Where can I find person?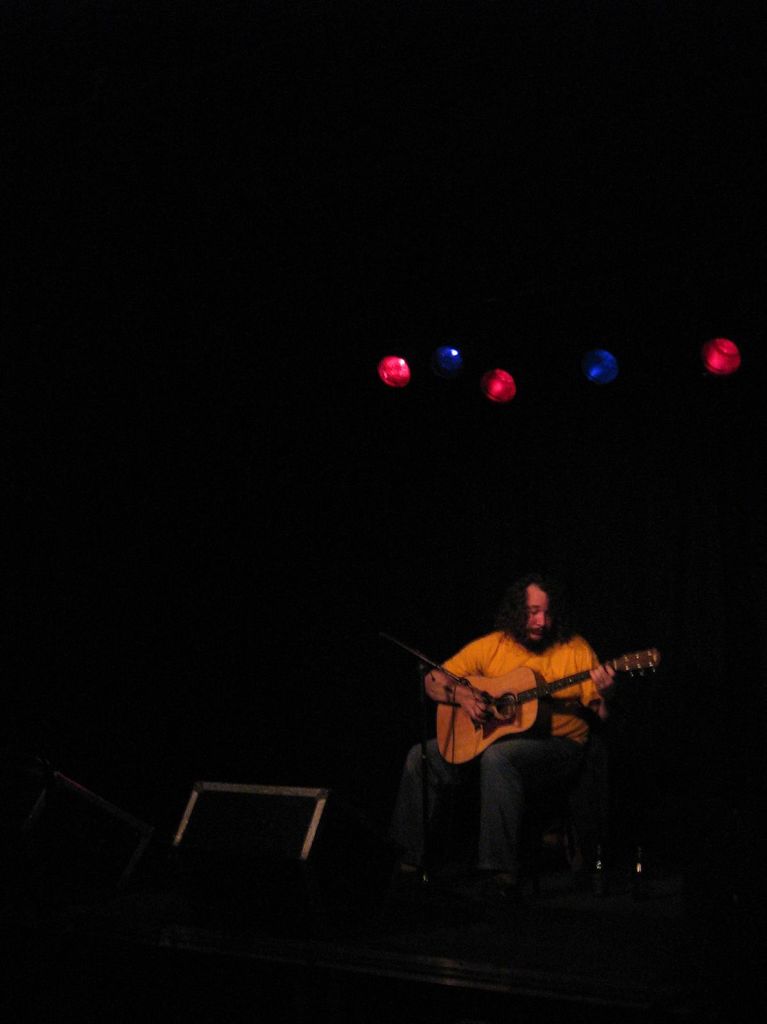
You can find it at Rect(384, 573, 617, 916).
